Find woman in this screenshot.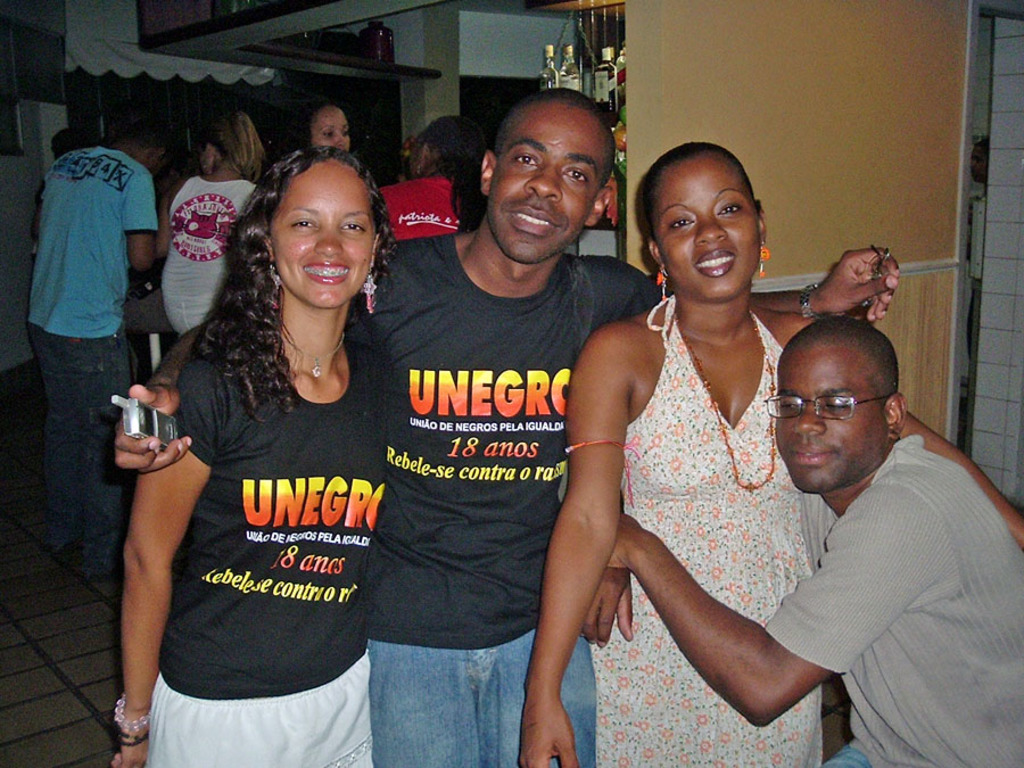
The bounding box for woman is [154, 109, 266, 340].
